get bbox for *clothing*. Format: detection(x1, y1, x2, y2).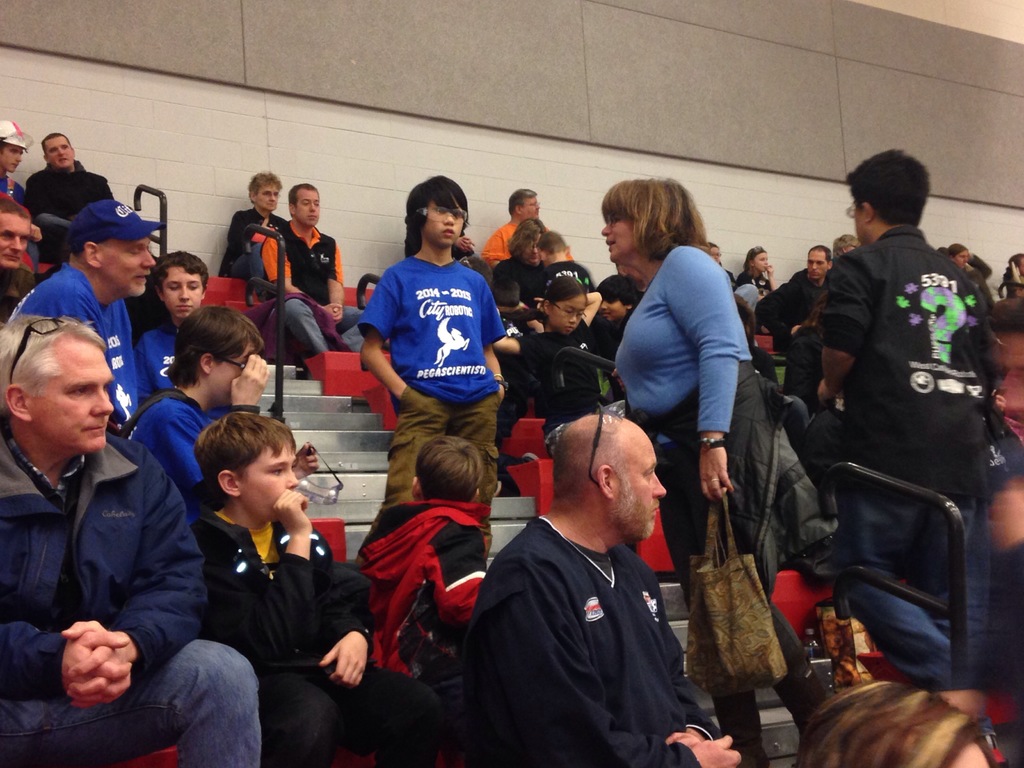
detection(255, 216, 361, 364).
